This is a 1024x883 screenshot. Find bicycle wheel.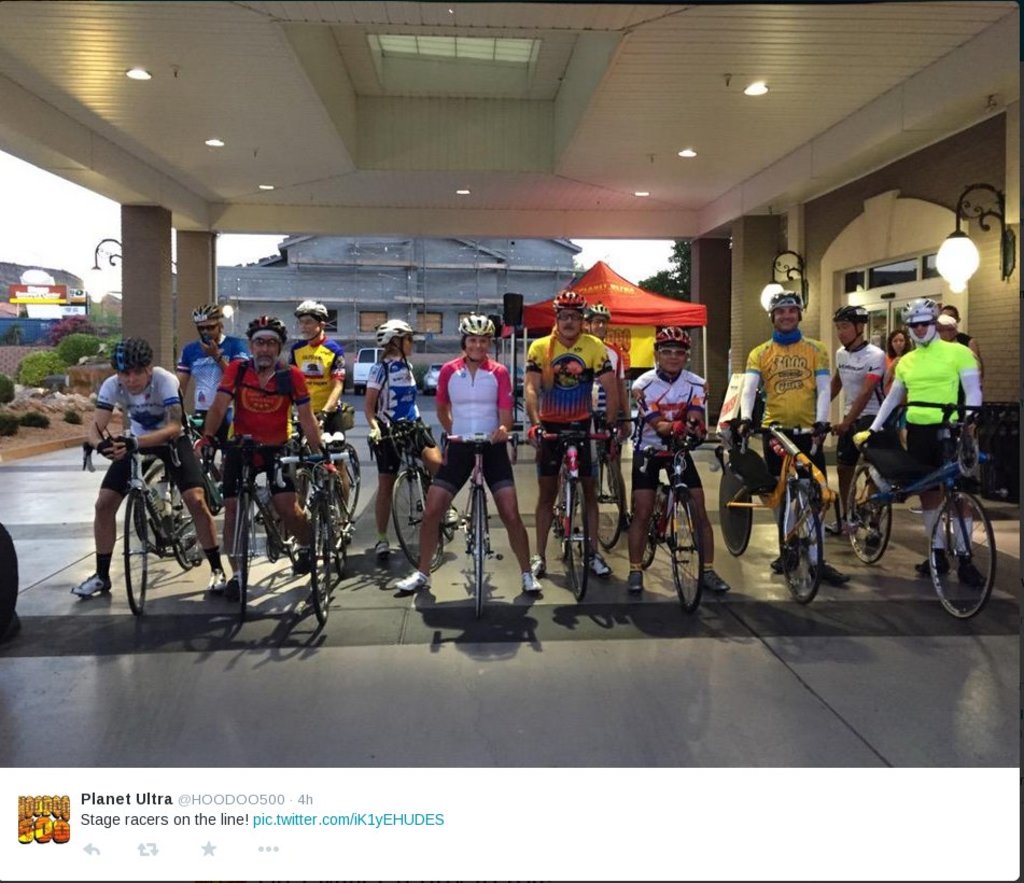
Bounding box: crop(846, 460, 889, 560).
